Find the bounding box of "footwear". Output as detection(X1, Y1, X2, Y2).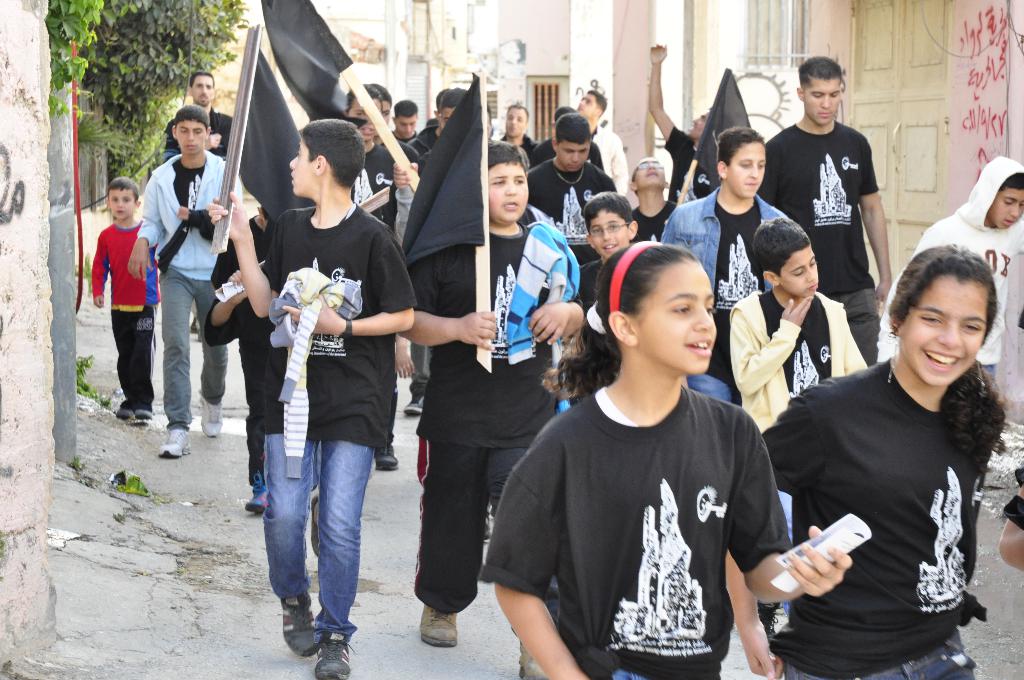
detection(317, 629, 355, 679).
